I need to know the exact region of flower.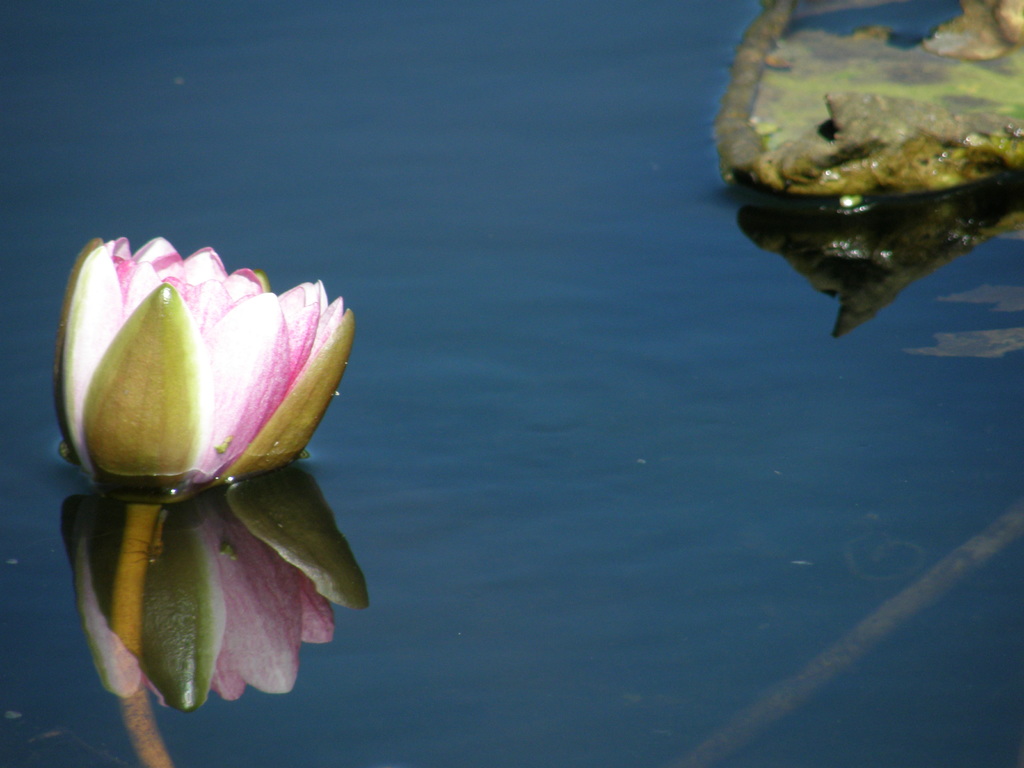
Region: box=[36, 243, 362, 535].
